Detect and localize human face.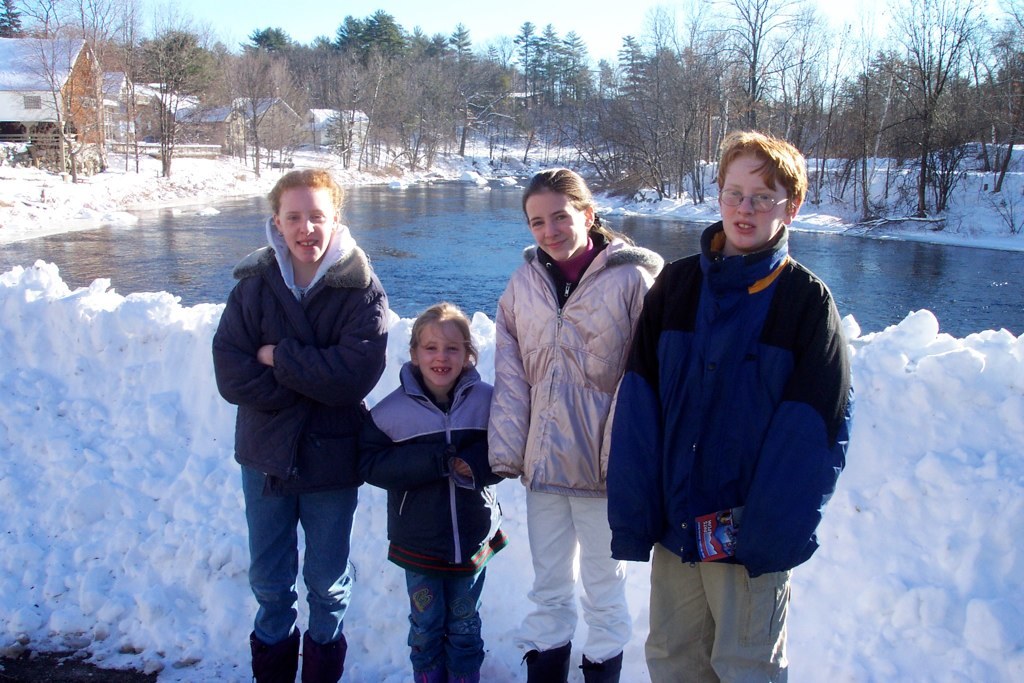
Localized at x1=407 y1=317 x2=469 y2=389.
